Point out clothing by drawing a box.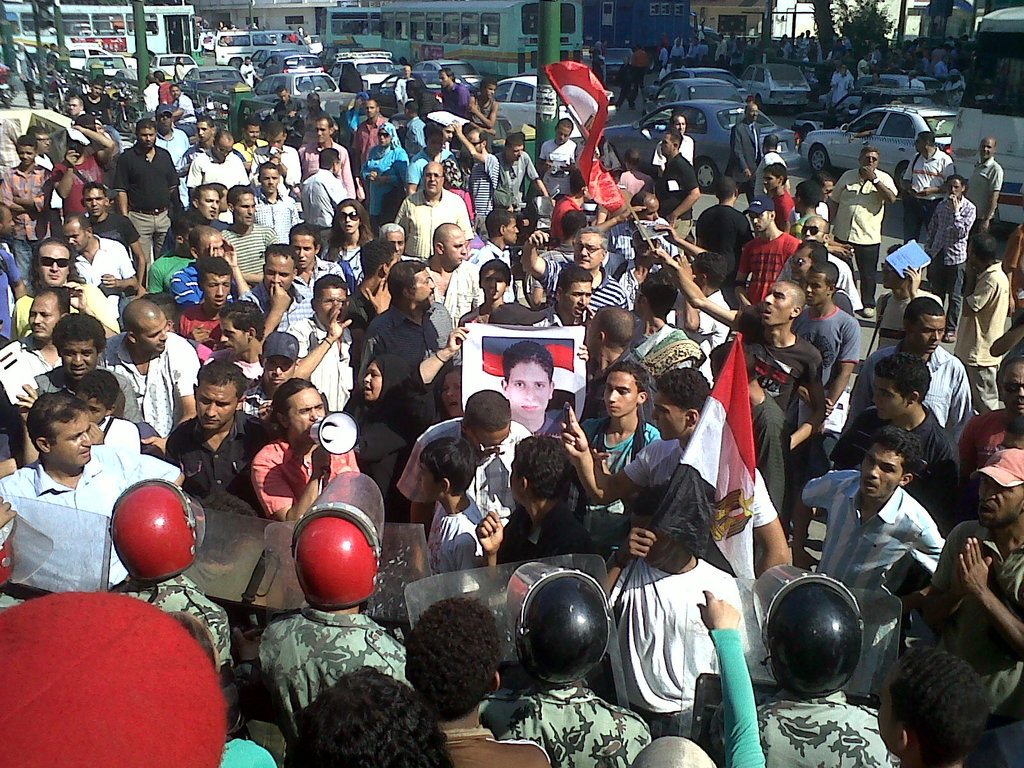
[536,128,575,168].
